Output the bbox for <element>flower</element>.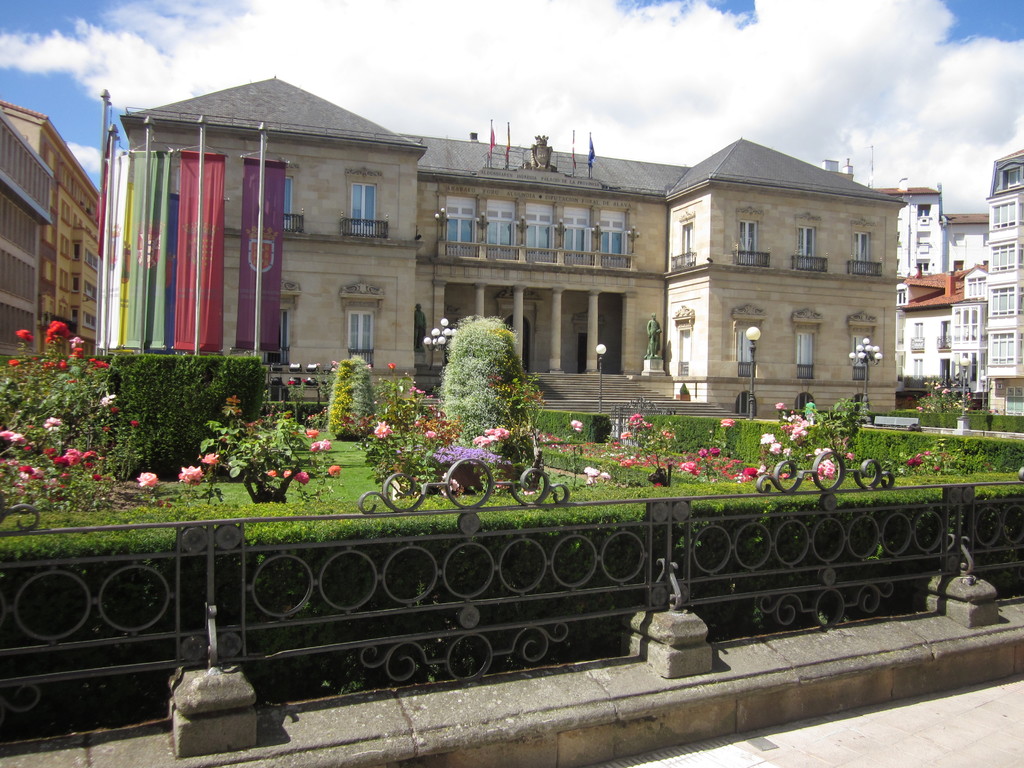
[50,476,56,483].
